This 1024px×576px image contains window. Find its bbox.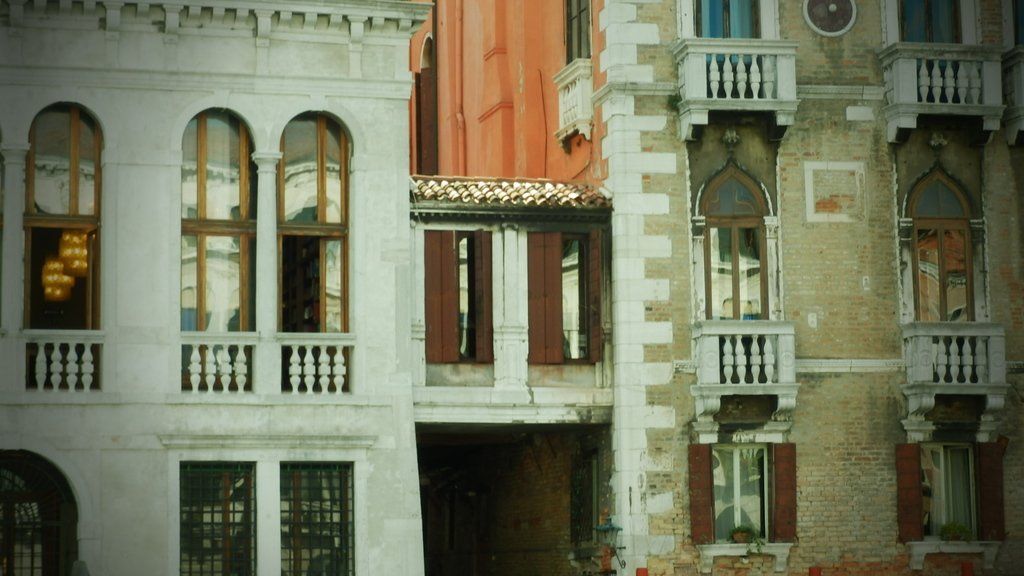
BBox(17, 102, 113, 357).
